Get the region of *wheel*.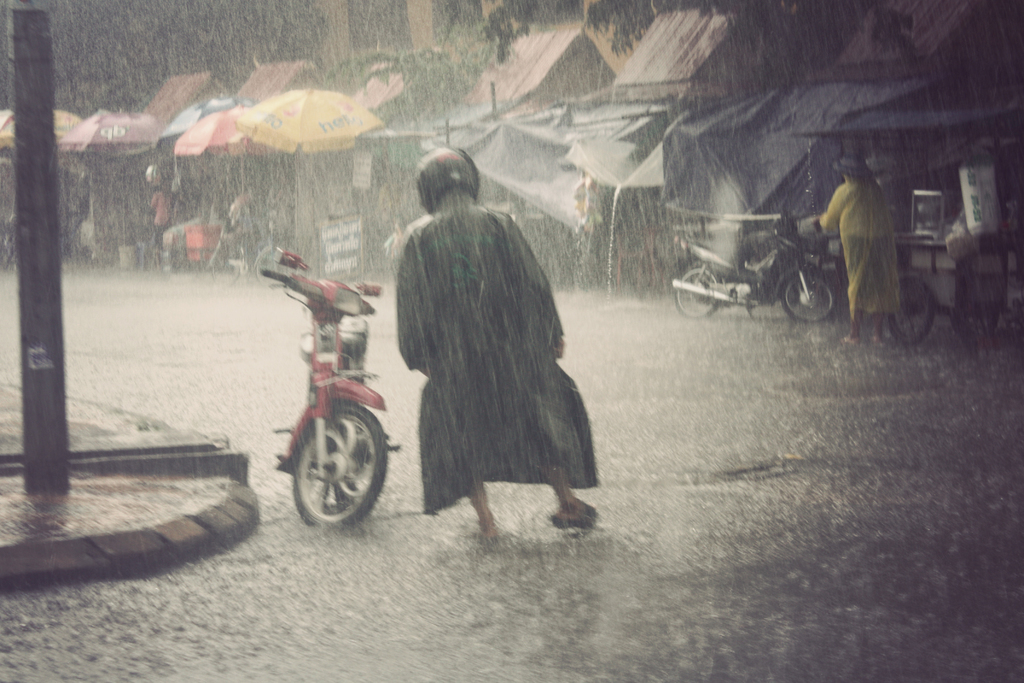
(left=211, top=250, right=242, bottom=284).
